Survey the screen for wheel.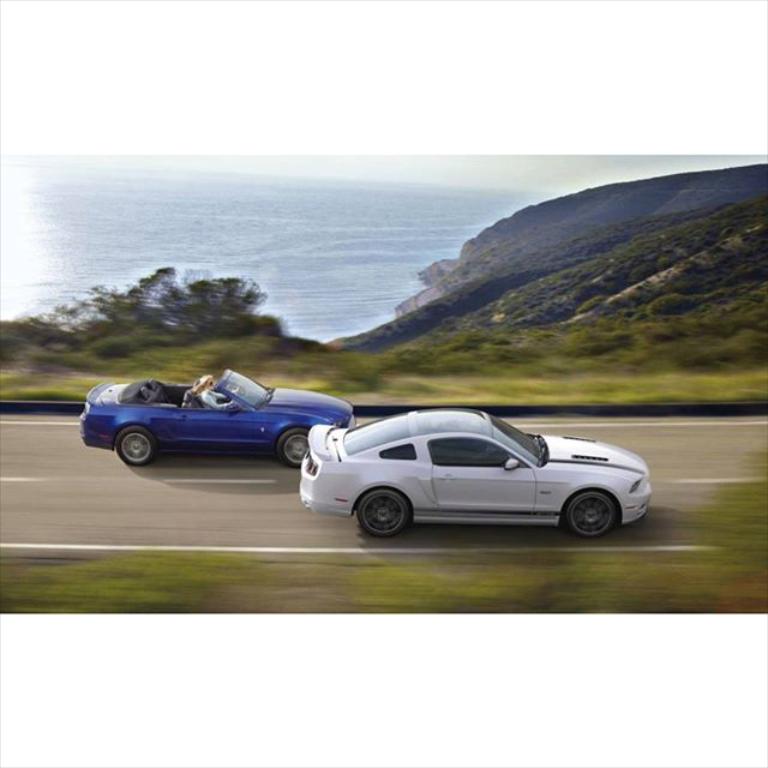
Survey found: locate(270, 426, 308, 469).
